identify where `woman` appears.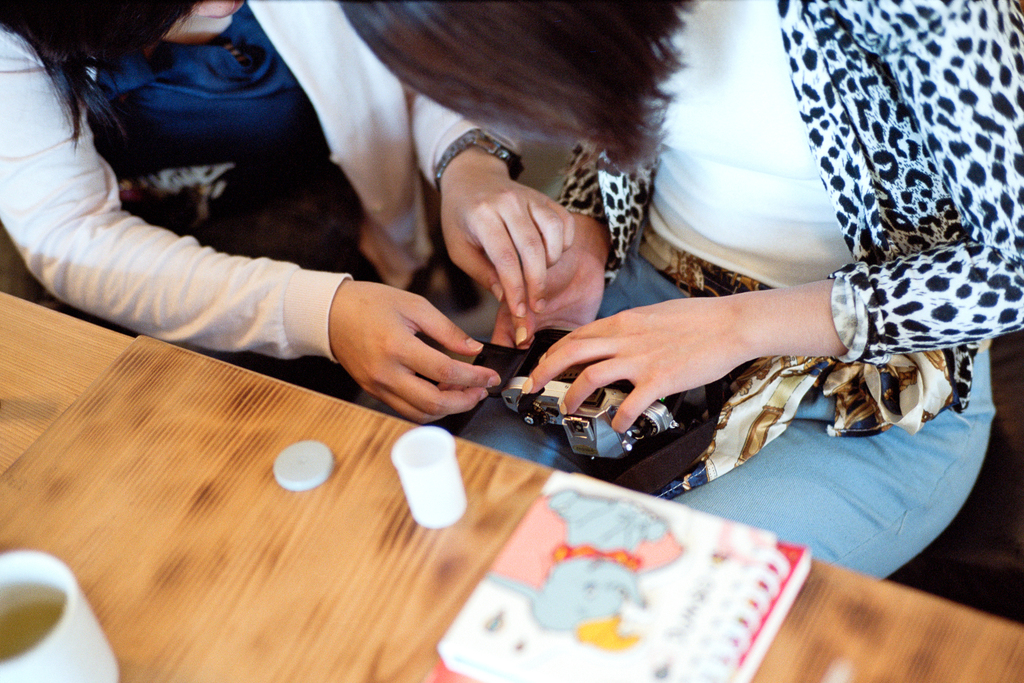
Appears at [left=0, top=0, right=687, bottom=432].
